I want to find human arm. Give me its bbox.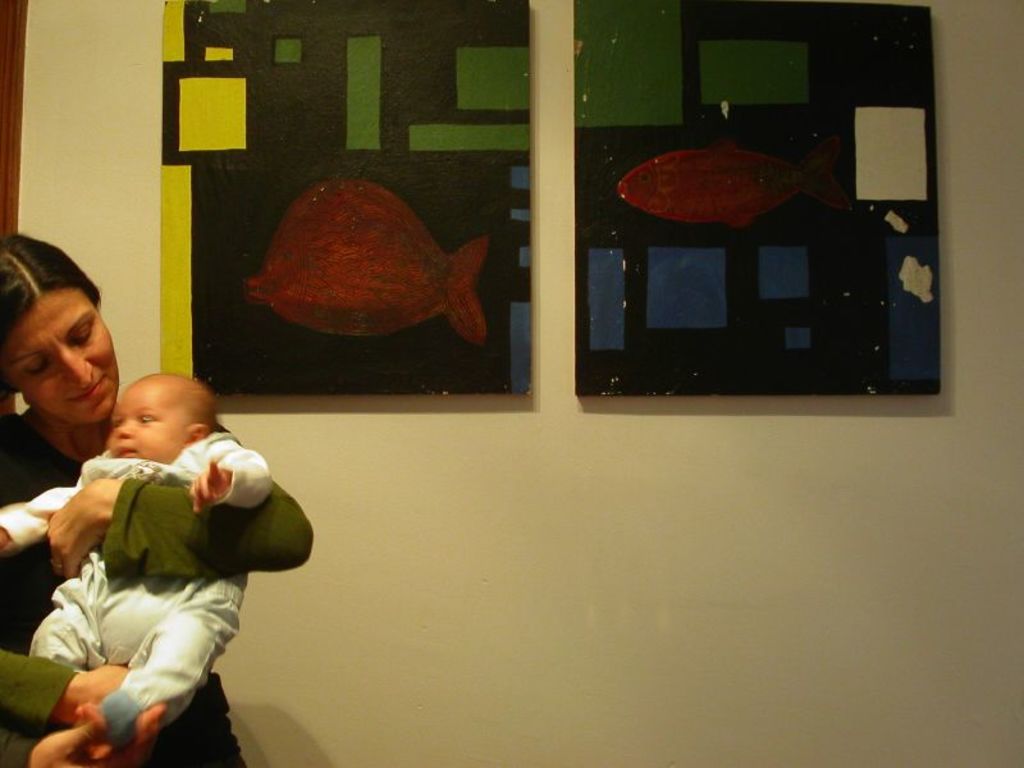
bbox=[0, 687, 179, 767].
